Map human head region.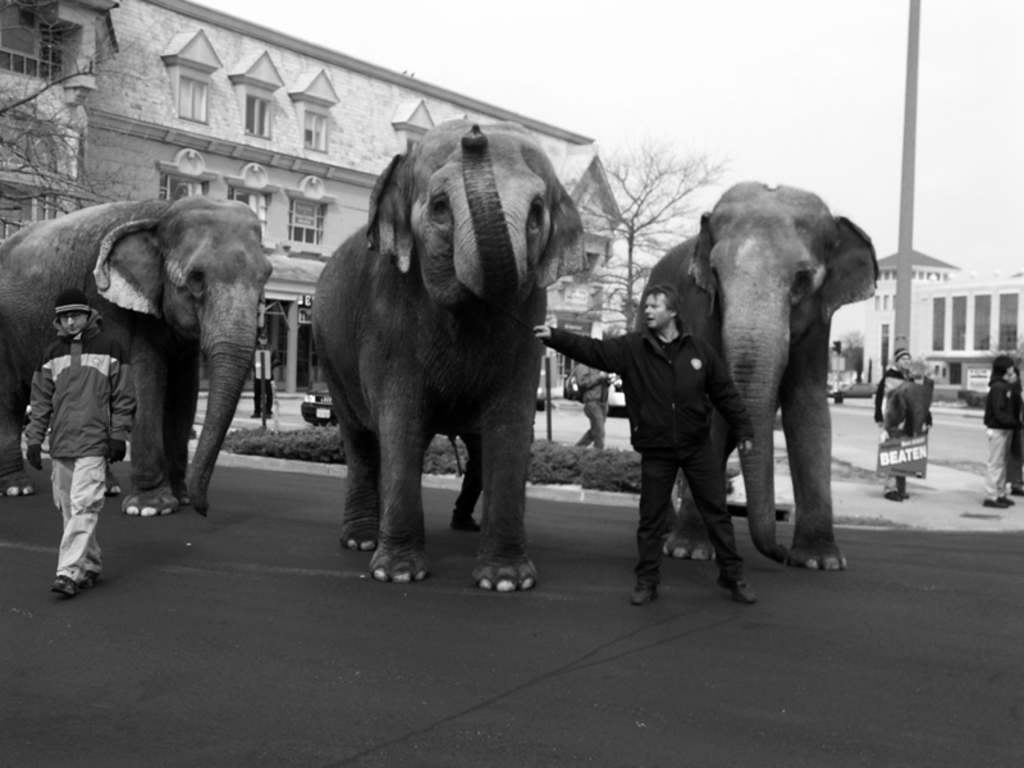
Mapped to BBox(895, 343, 910, 369).
